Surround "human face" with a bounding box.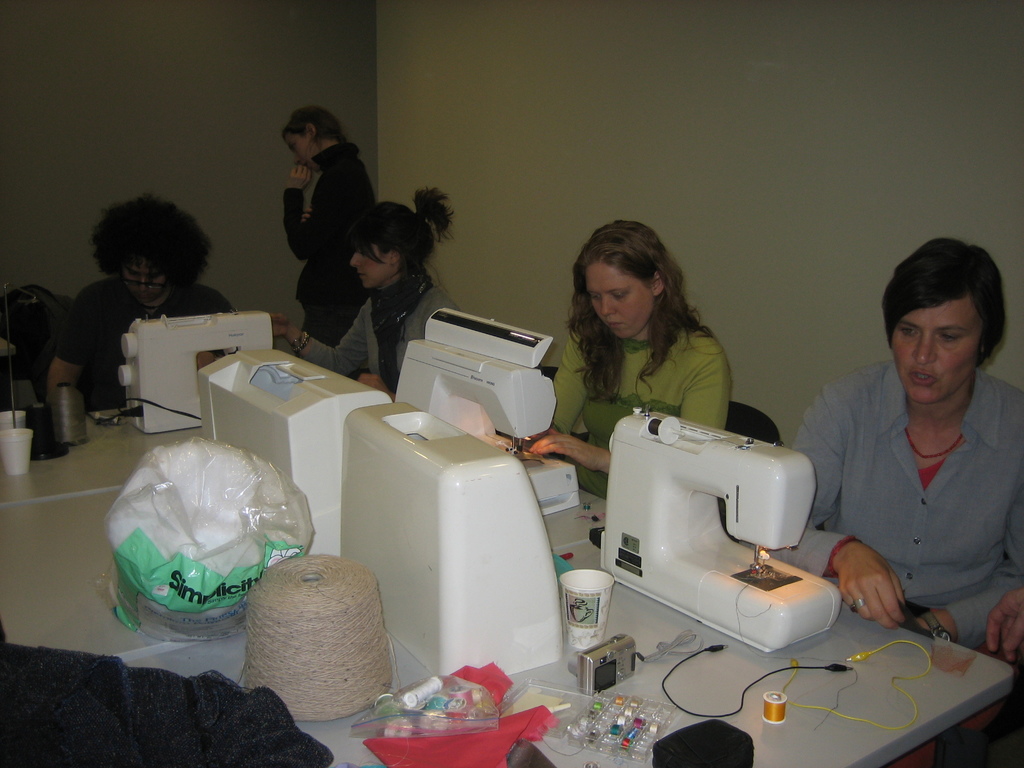
left=892, top=296, right=985, bottom=406.
